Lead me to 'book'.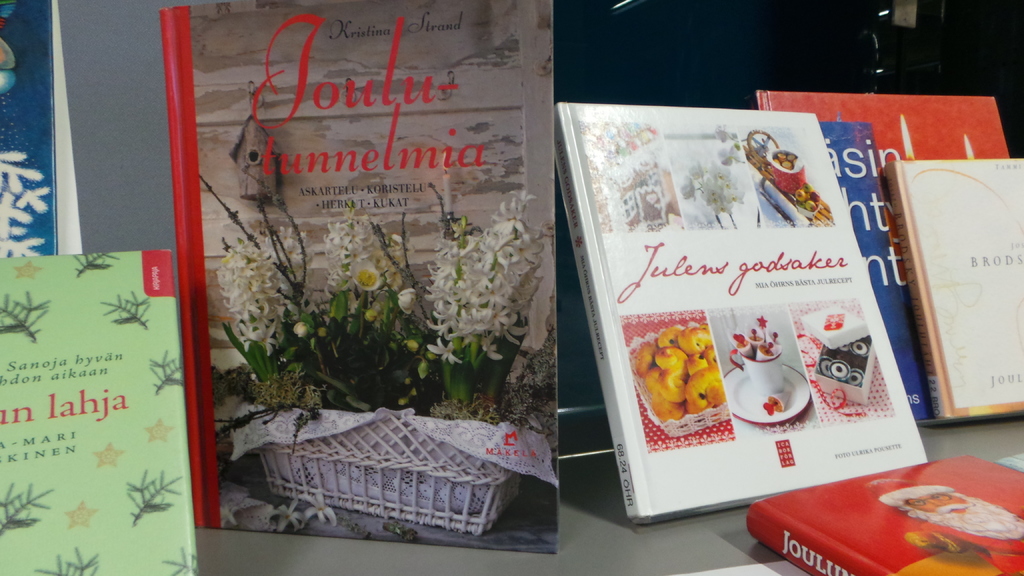
Lead to (819, 121, 935, 432).
